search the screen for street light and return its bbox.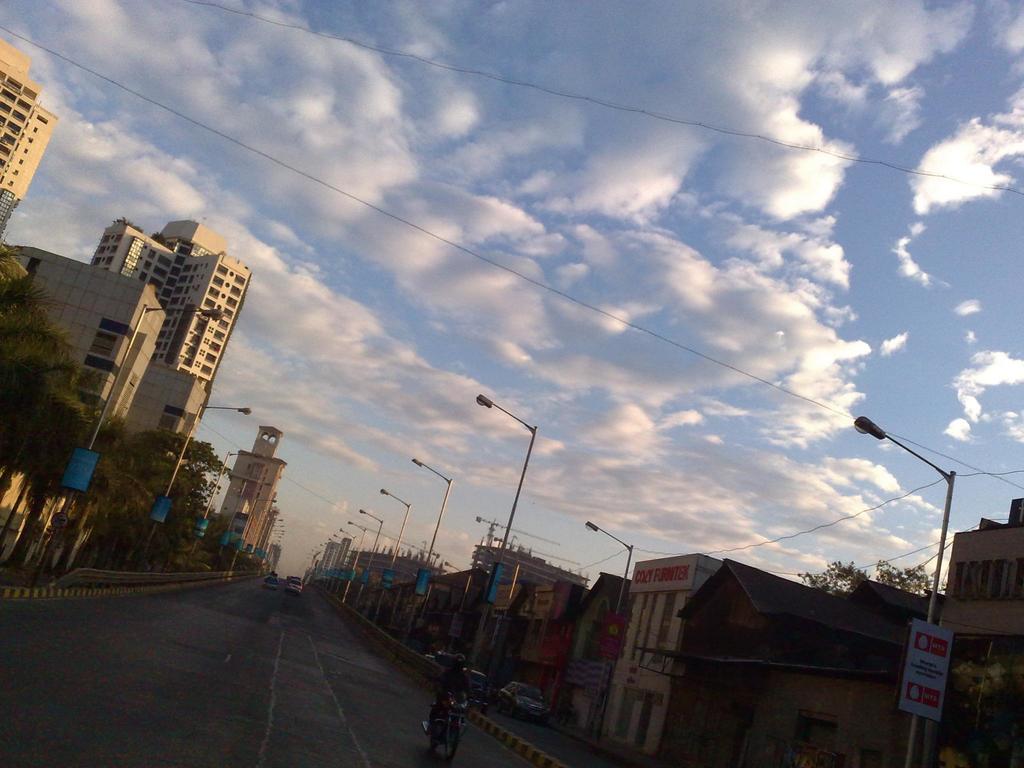
Found: pyautogui.locateOnScreen(586, 520, 645, 741).
